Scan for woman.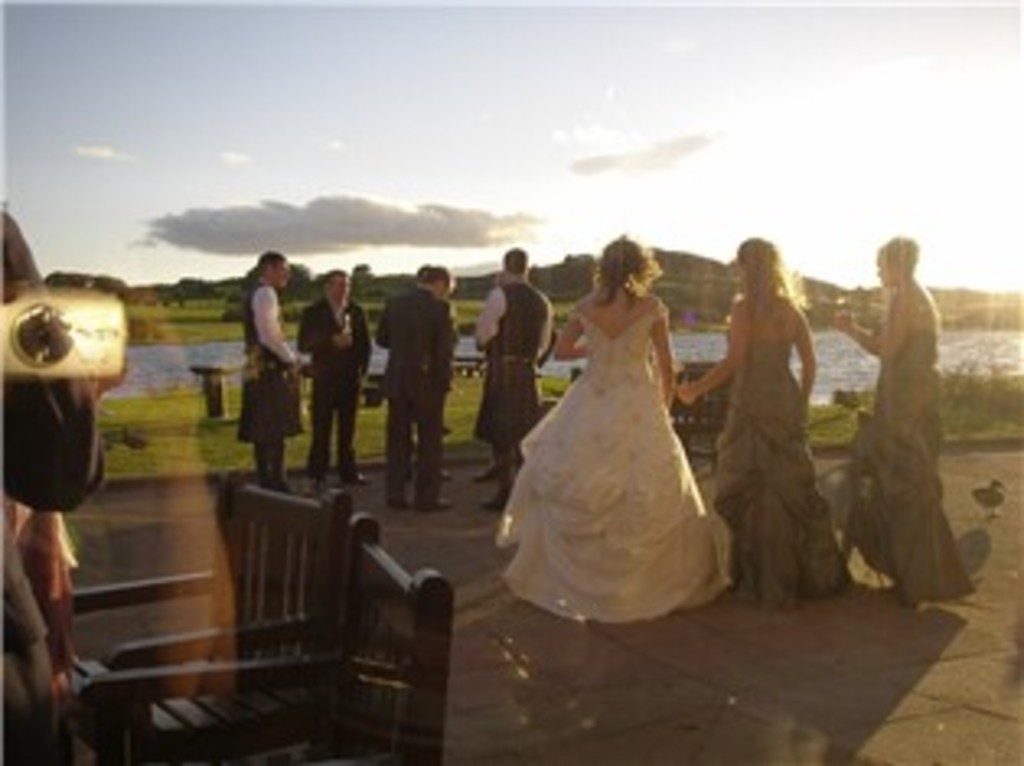
Scan result: Rect(675, 238, 851, 619).
